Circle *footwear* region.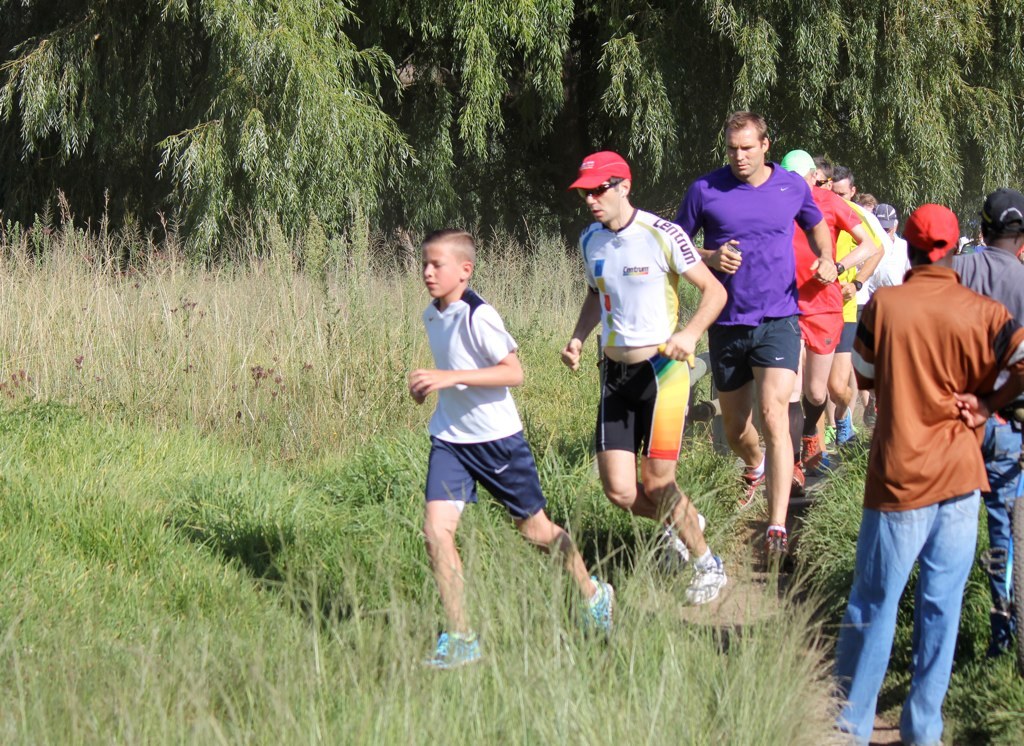
Region: 681 553 733 604.
